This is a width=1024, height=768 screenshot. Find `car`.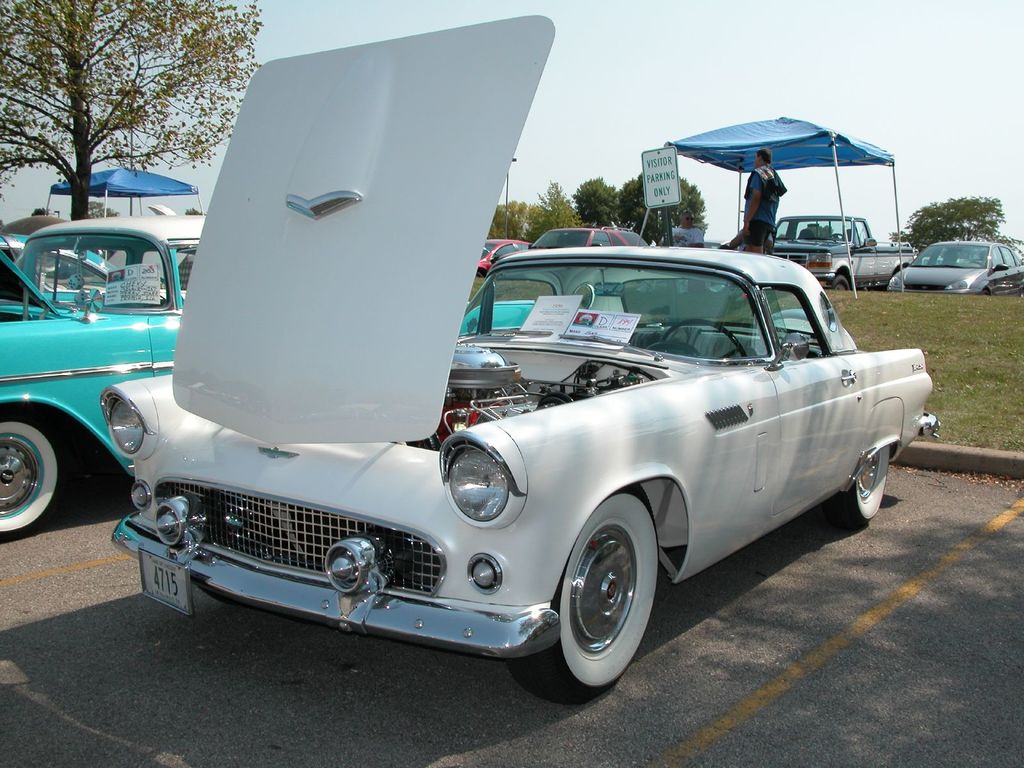
Bounding box: bbox=(0, 212, 213, 540).
